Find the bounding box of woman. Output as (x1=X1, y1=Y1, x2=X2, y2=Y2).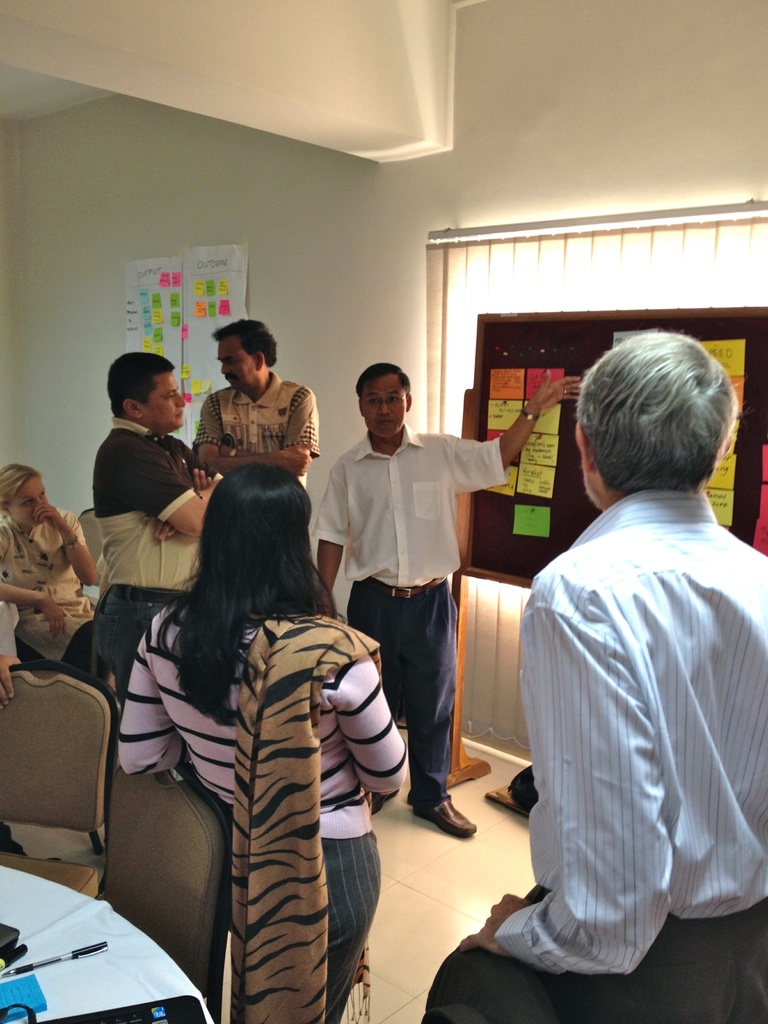
(x1=0, y1=458, x2=100, y2=687).
